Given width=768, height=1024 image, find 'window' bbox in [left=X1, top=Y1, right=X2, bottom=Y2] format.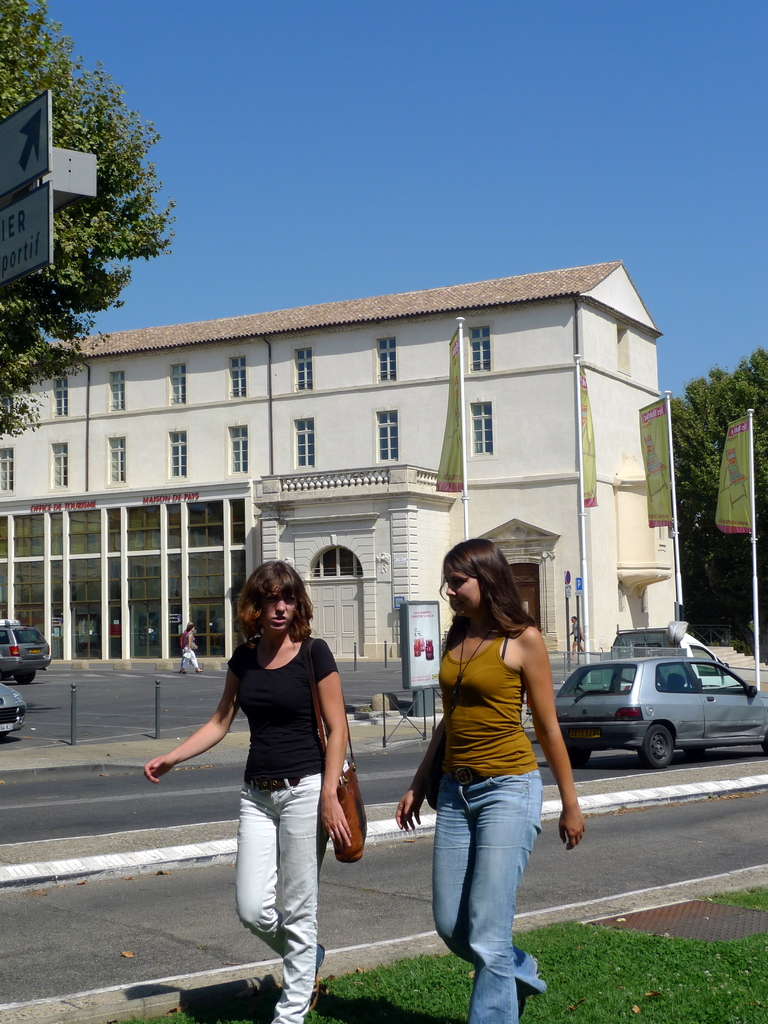
[left=294, top=414, right=314, bottom=468].
